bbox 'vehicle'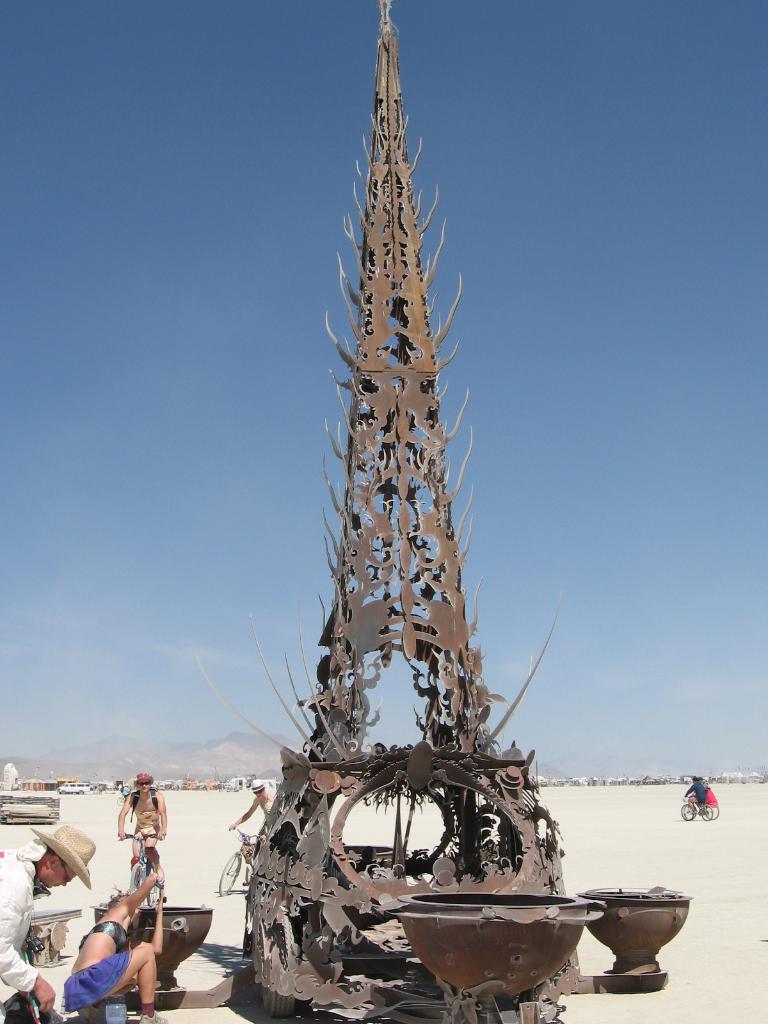
57/778/93/799
